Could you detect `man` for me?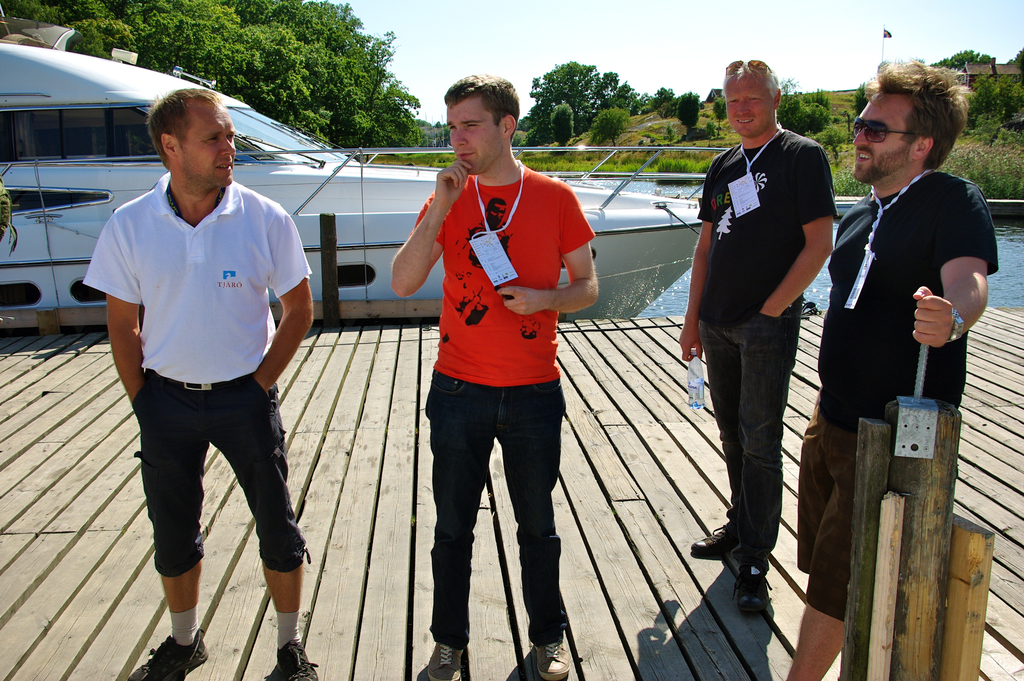
Detection result: 678/56/838/617.
